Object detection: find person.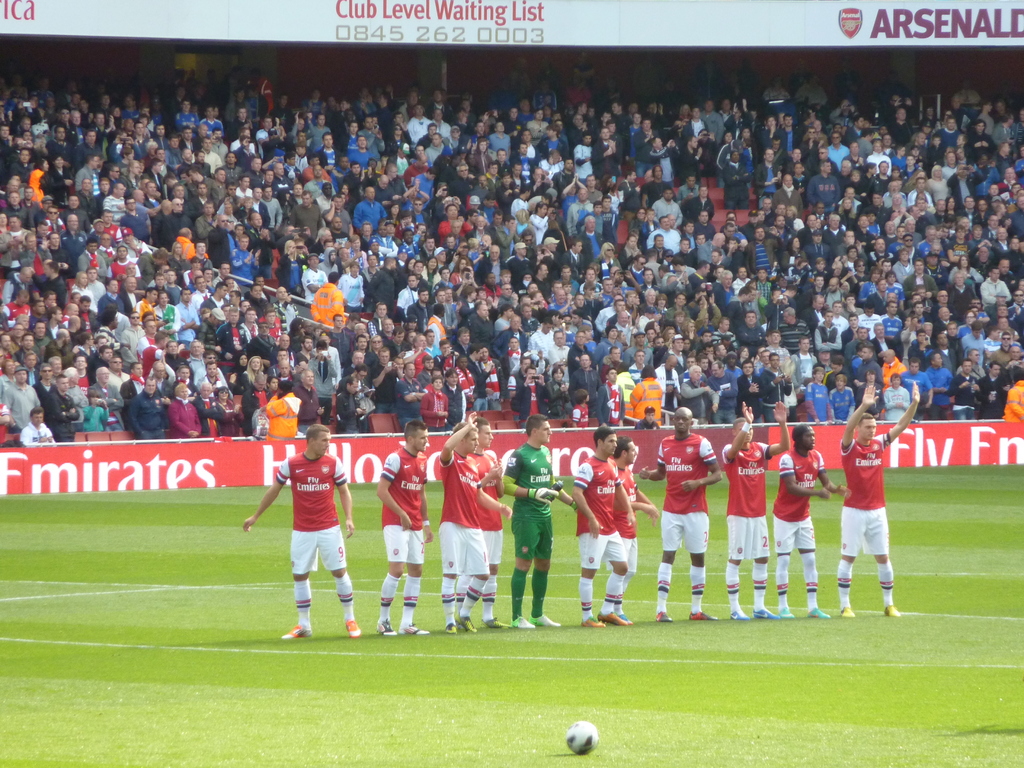
[left=231, top=233, right=251, bottom=282].
